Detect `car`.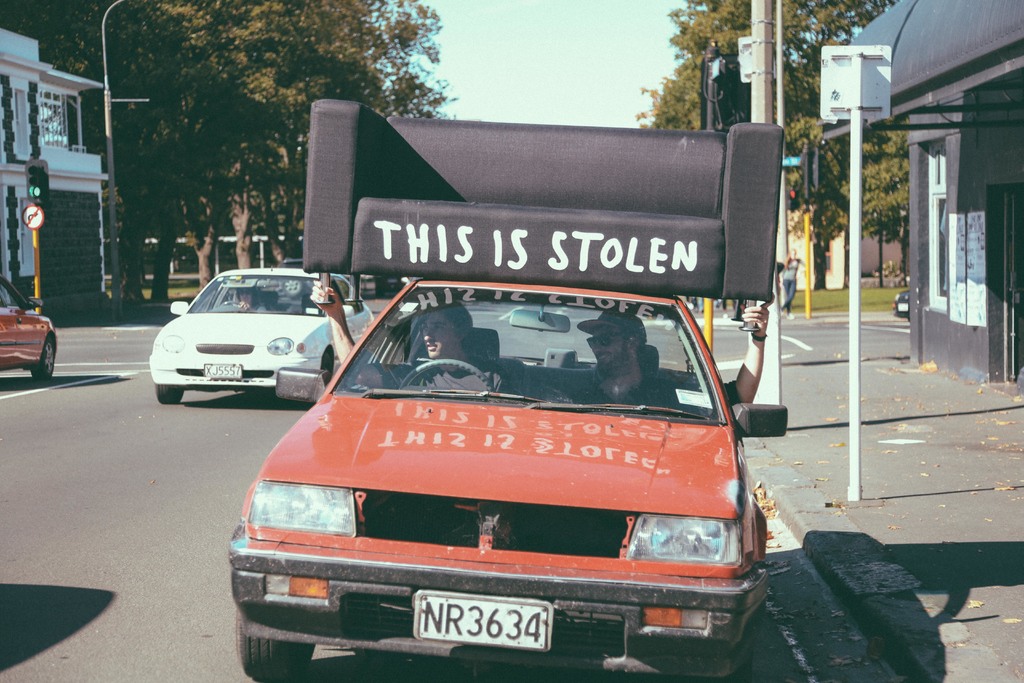
Detected at locate(0, 273, 59, 381).
